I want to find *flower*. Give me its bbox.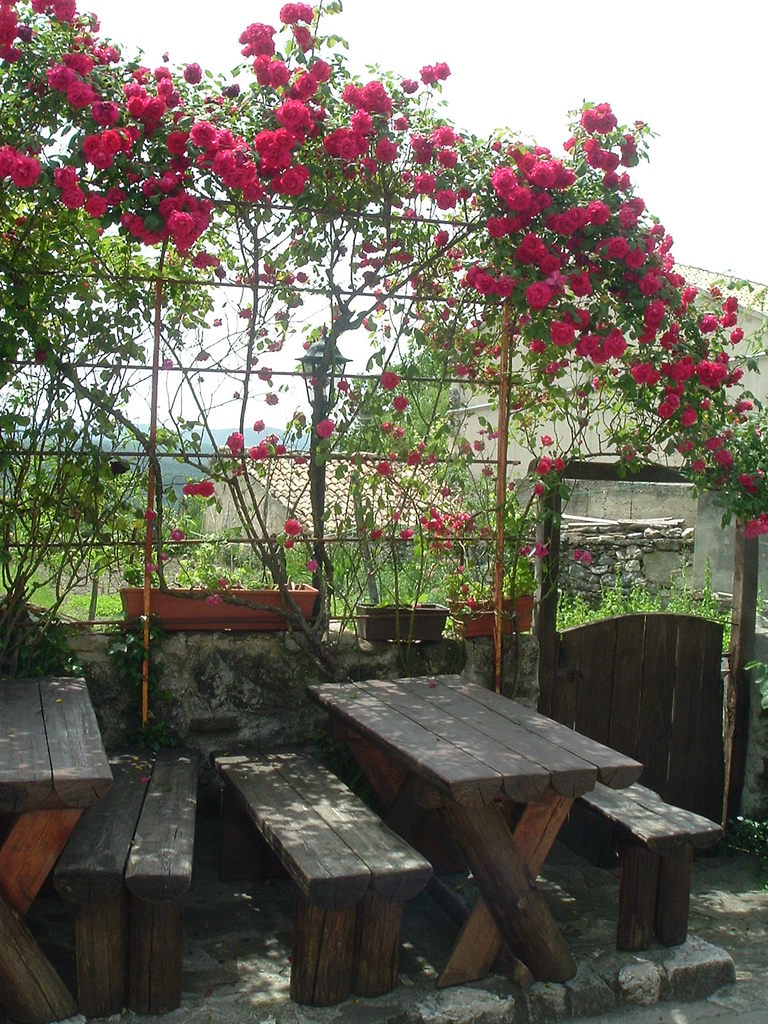
left=234, top=19, right=288, bottom=95.
